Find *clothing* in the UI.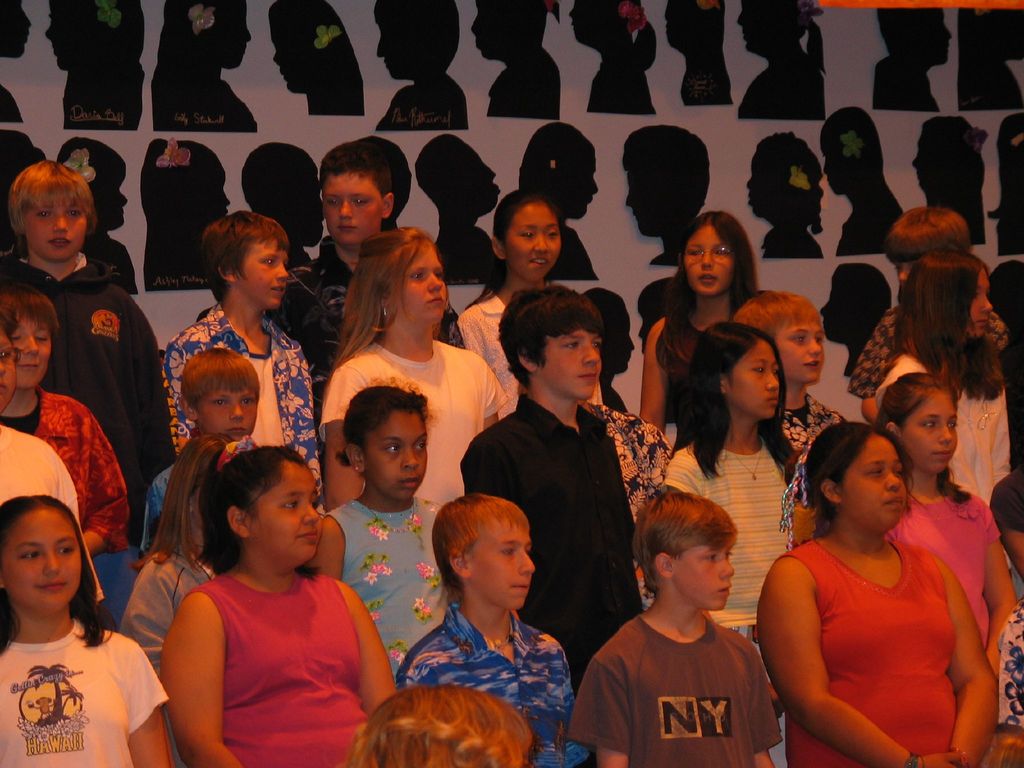
UI element at (x1=786, y1=536, x2=967, y2=767).
